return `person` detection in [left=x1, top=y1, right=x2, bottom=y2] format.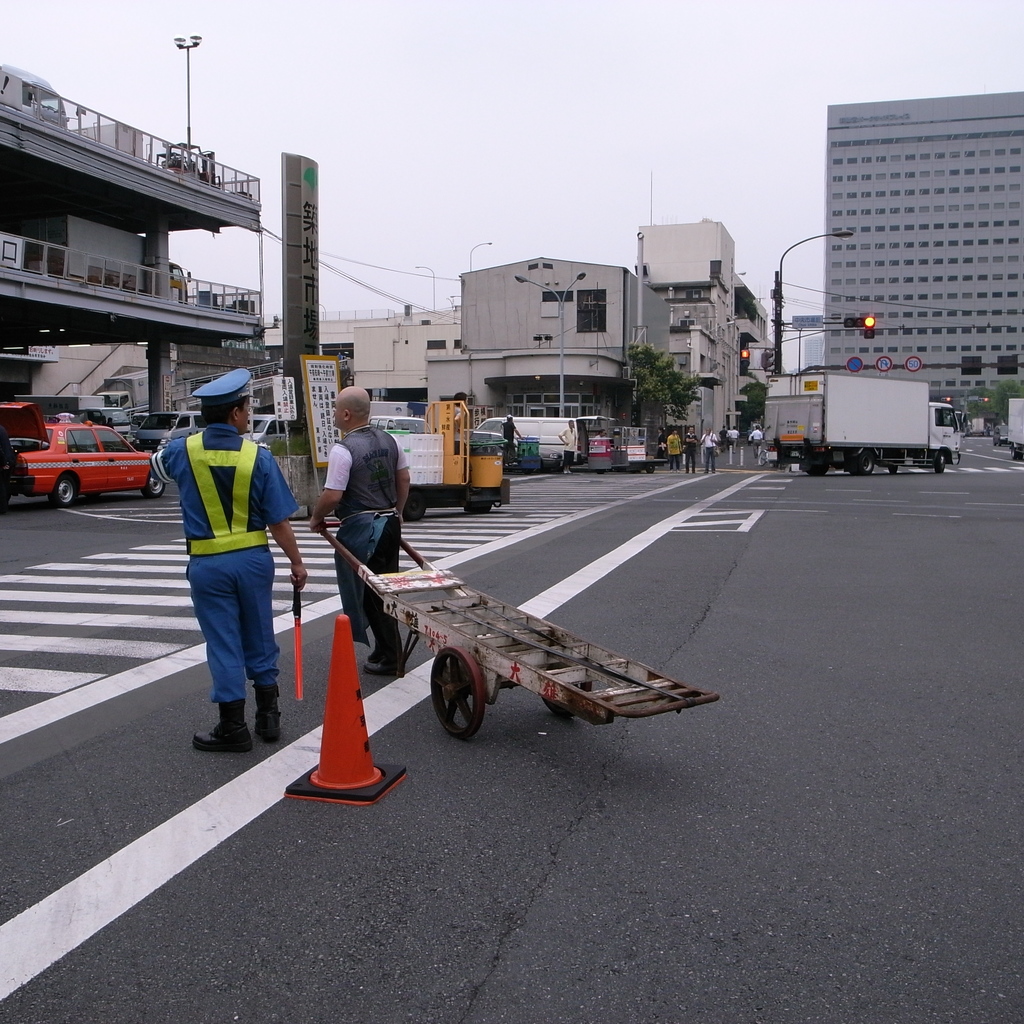
[left=750, top=428, right=762, bottom=464].
